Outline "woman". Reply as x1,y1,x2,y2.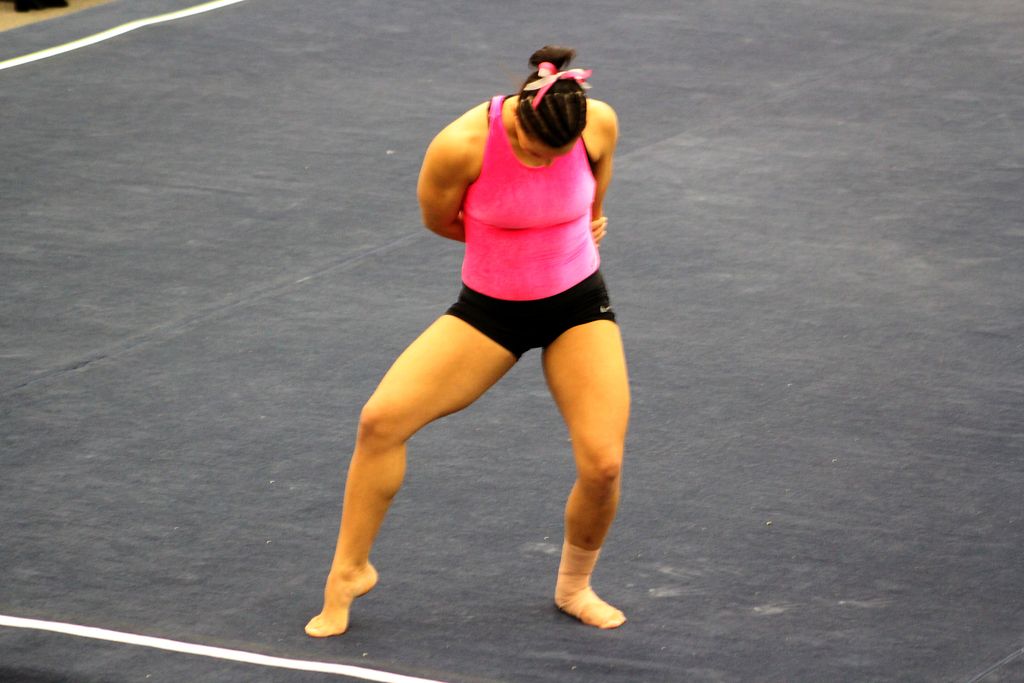
303,47,648,626.
